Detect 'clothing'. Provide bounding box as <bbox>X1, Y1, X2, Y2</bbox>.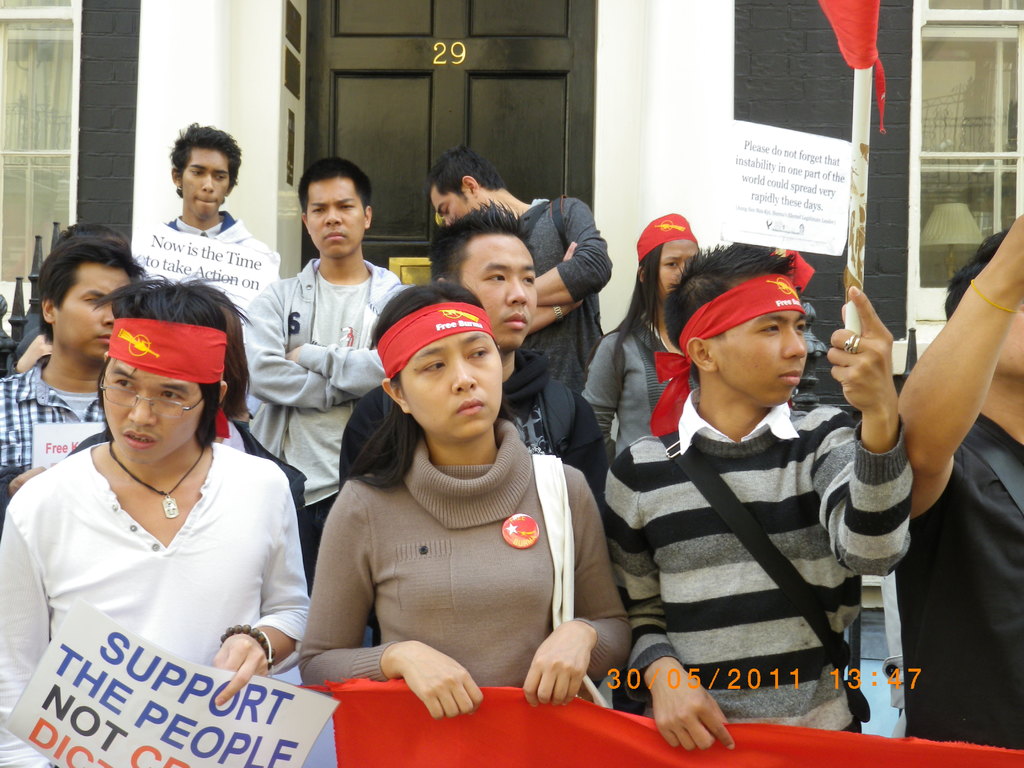
<bbox>0, 441, 303, 767</bbox>.
